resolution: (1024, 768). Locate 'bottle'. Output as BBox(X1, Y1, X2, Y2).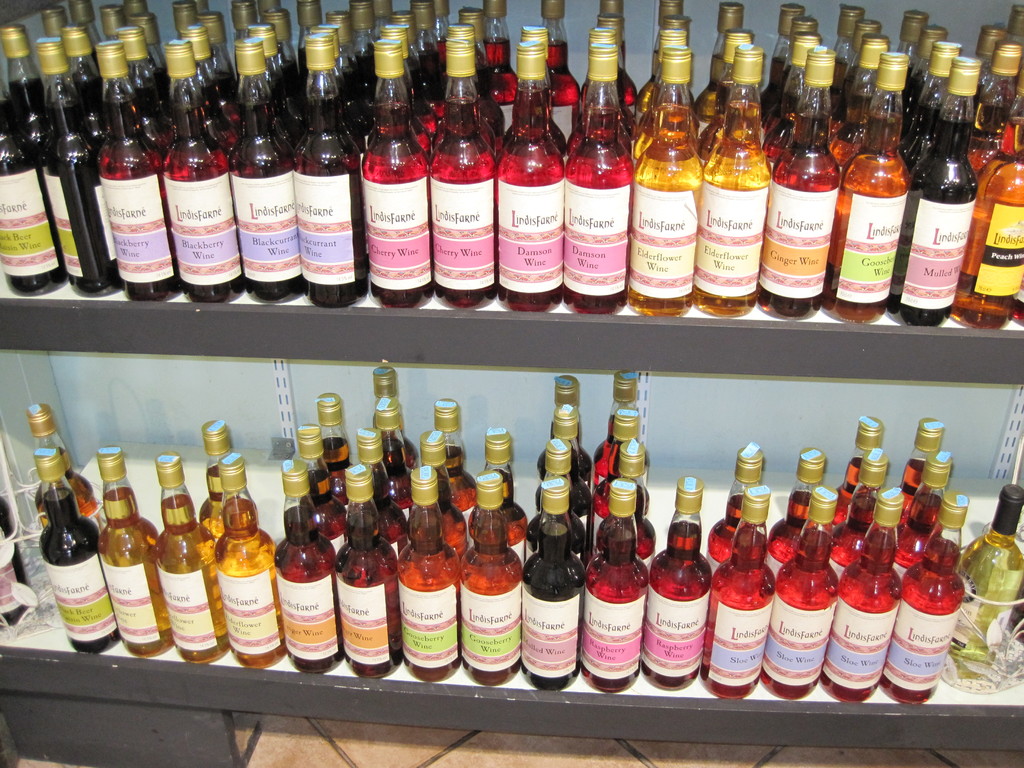
BBox(520, 479, 580, 689).
